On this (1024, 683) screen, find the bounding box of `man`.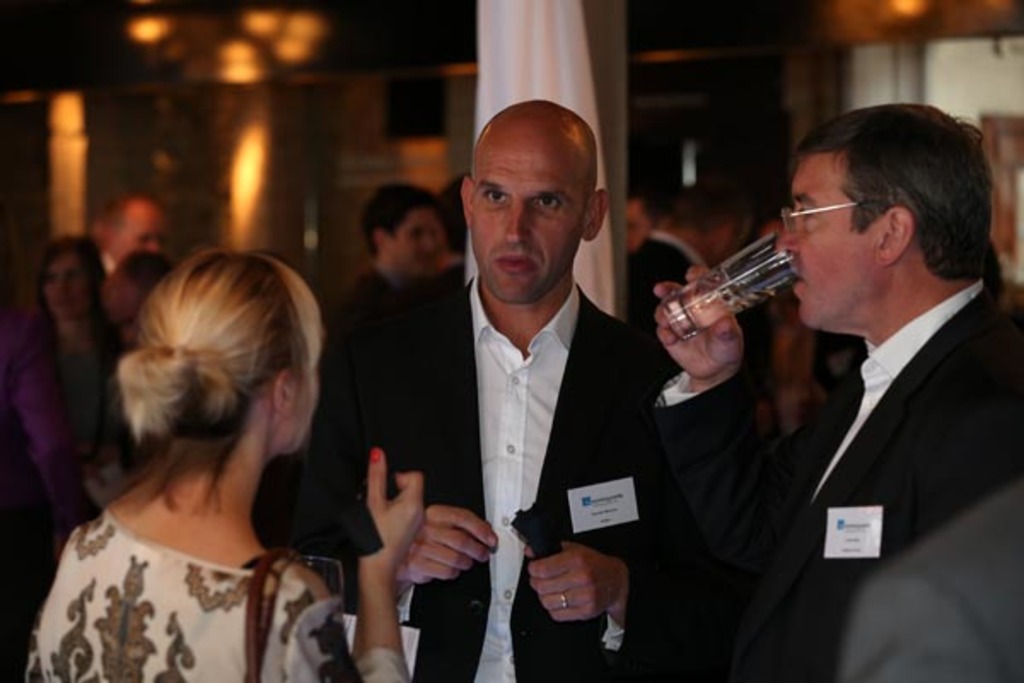
Bounding box: (331,114,688,663).
